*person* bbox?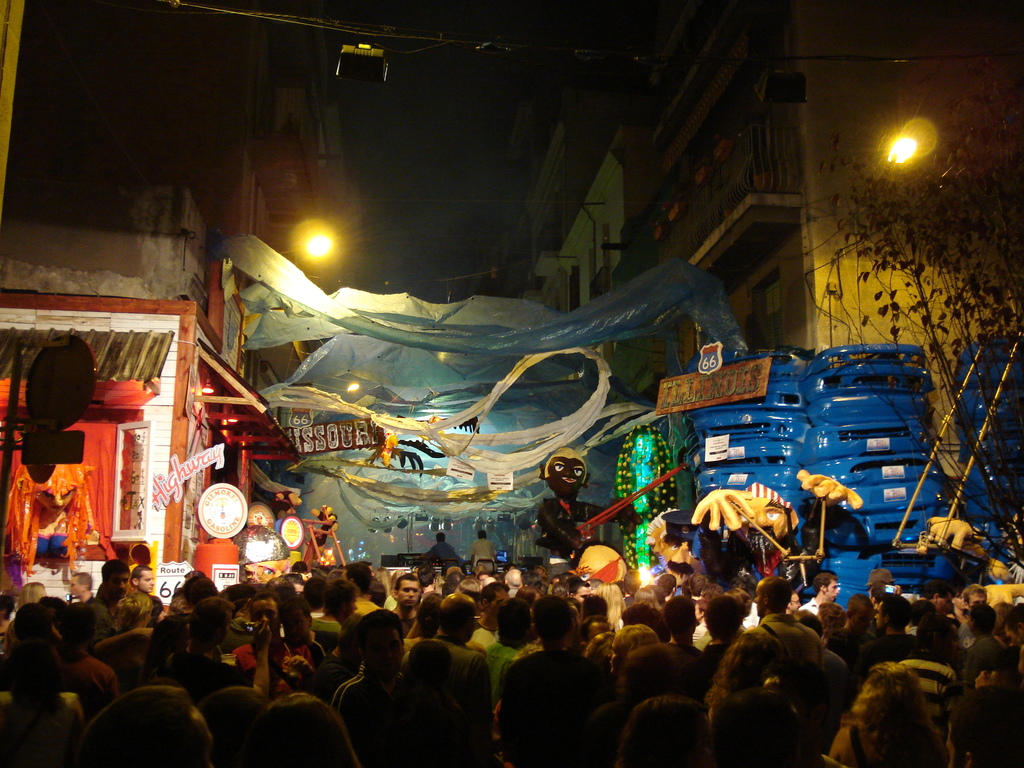
{"x1": 623, "y1": 640, "x2": 694, "y2": 708}
